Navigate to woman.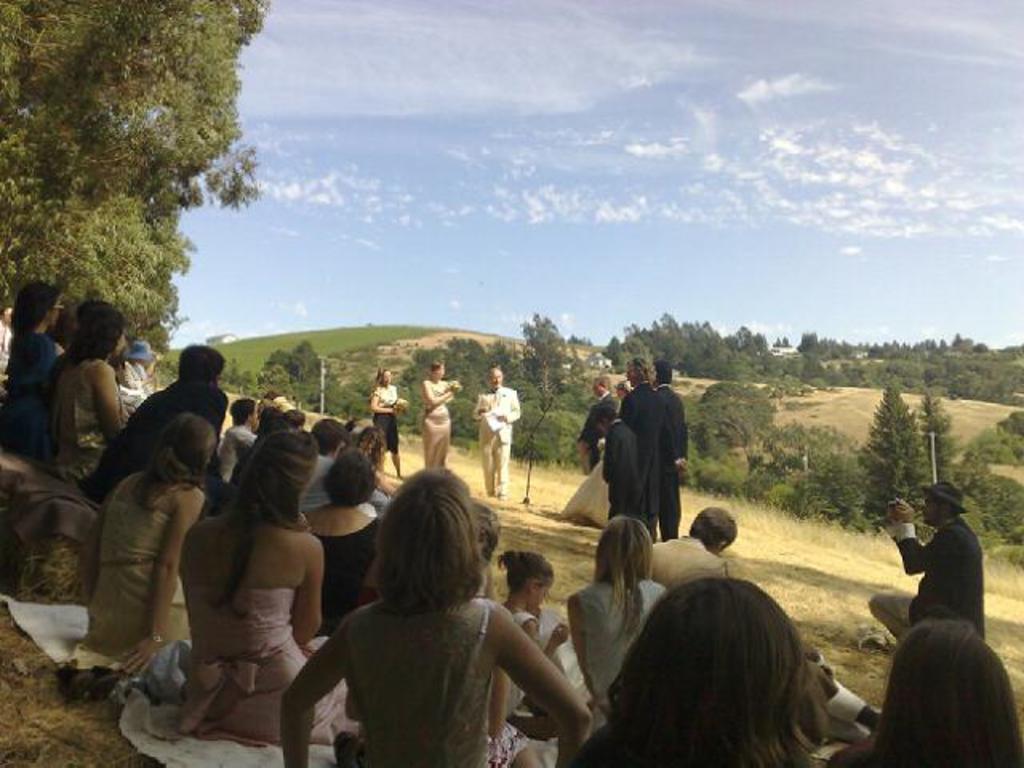
Navigation target: x1=157, y1=419, x2=328, y2=746.
